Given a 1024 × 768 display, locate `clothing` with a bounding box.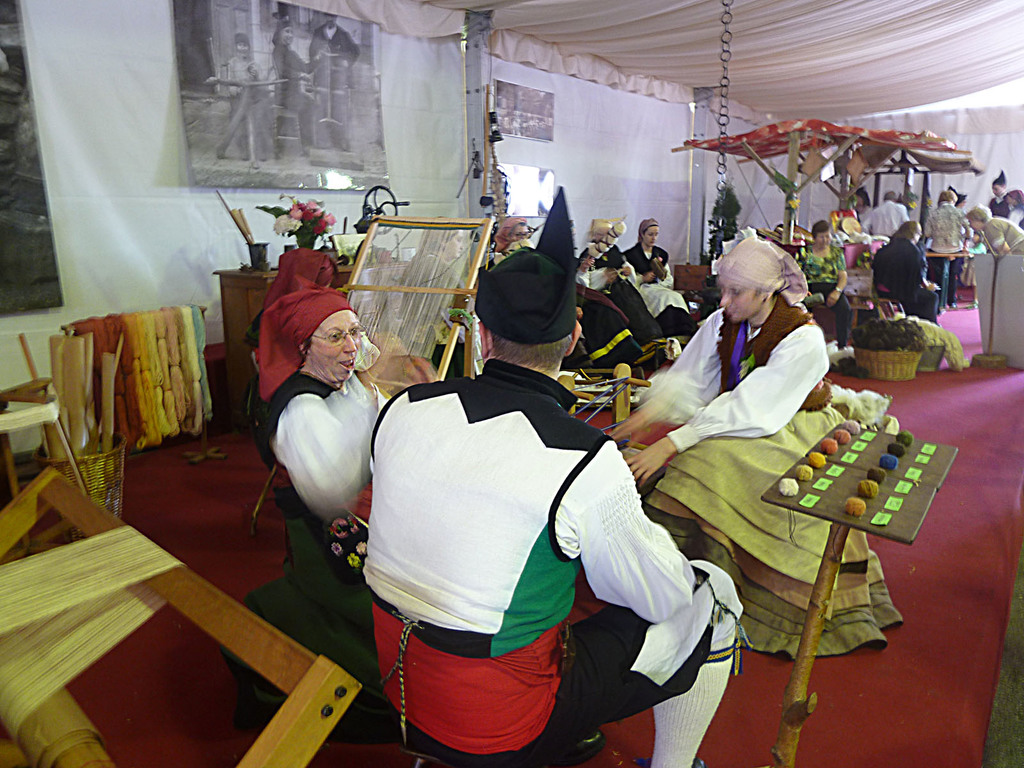
Located: [857,207,904,239].
